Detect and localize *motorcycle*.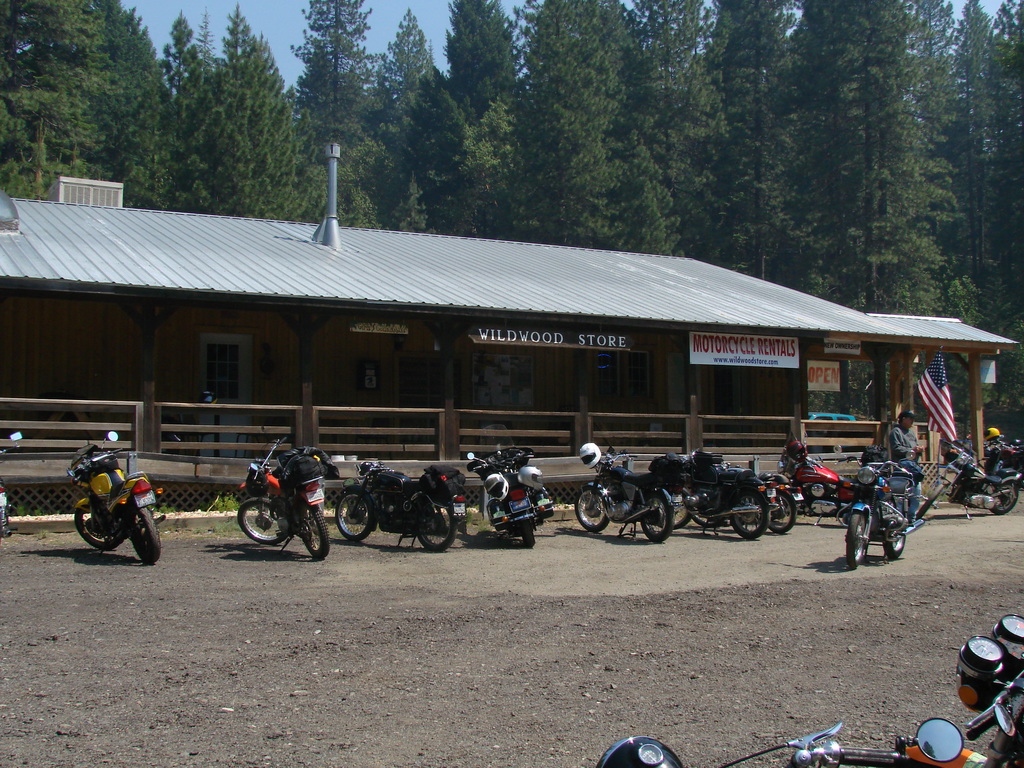
Localized at 913,434,1023,522.
